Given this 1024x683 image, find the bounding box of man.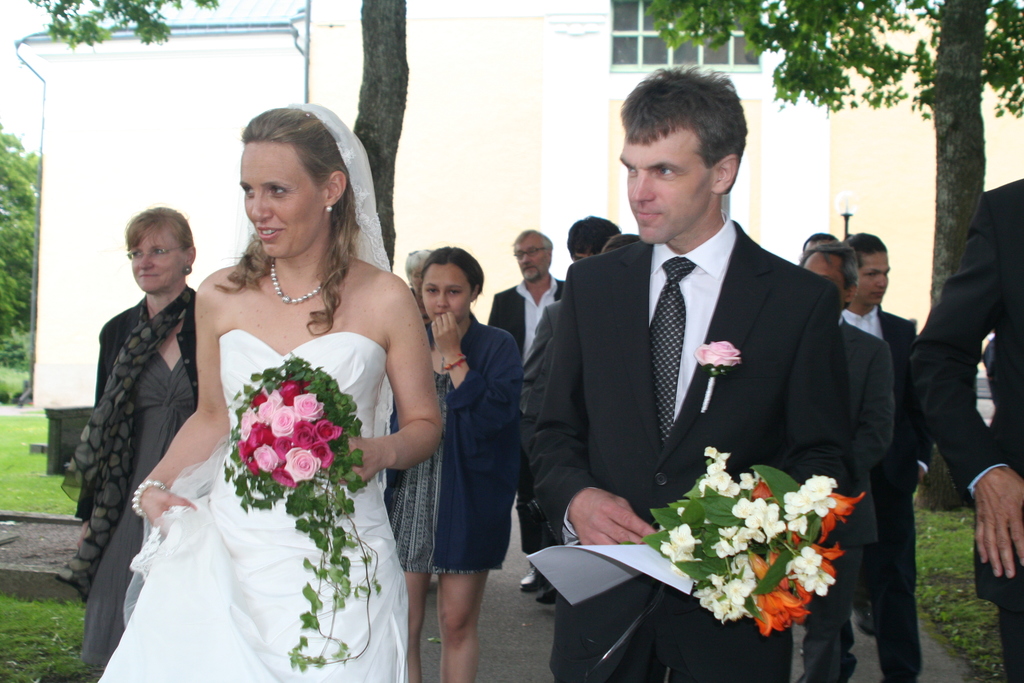
crop(519, 216, 620, 461).
